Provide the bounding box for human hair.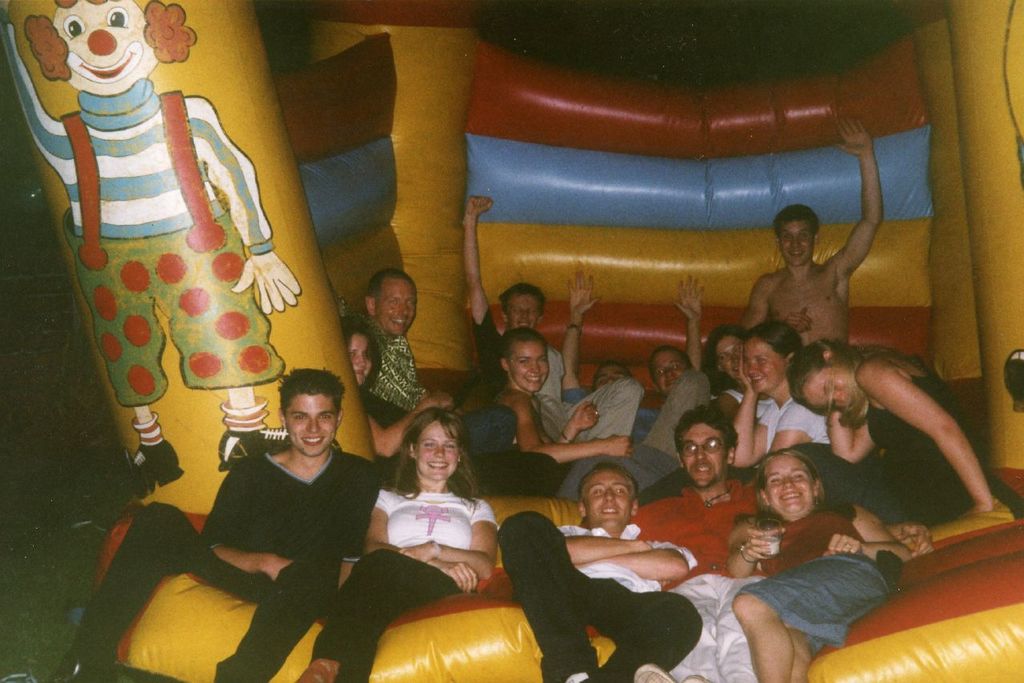
{"x1": 366, "y1": 269, "x2": 414, "y2": 294}.
